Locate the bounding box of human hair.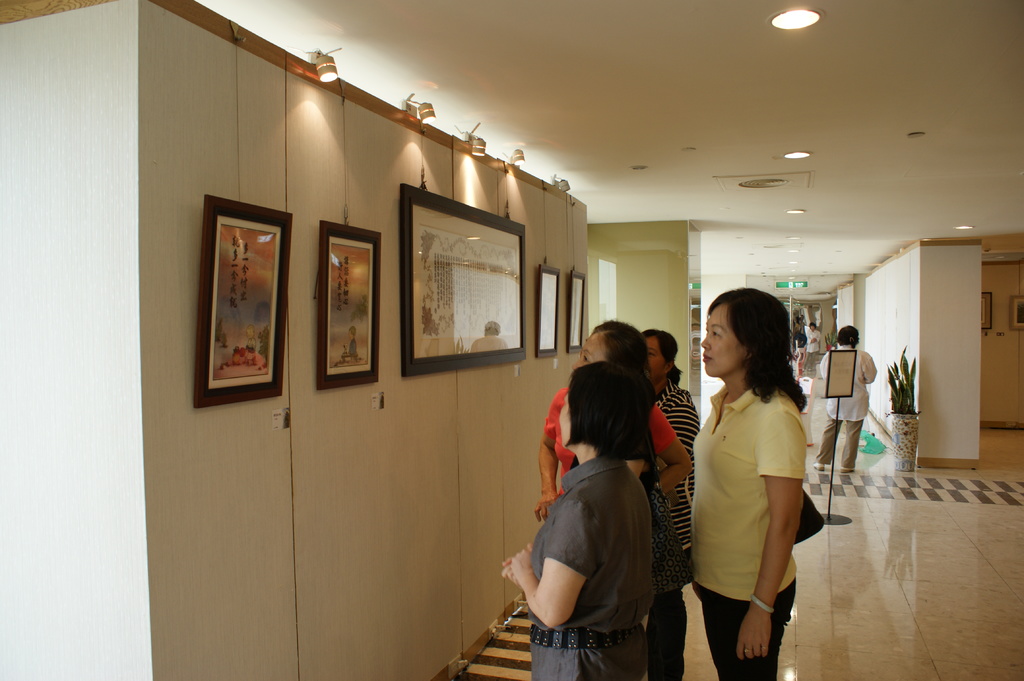
Bounding box: (x1=564, y1=367, x2=652, y2=473).
